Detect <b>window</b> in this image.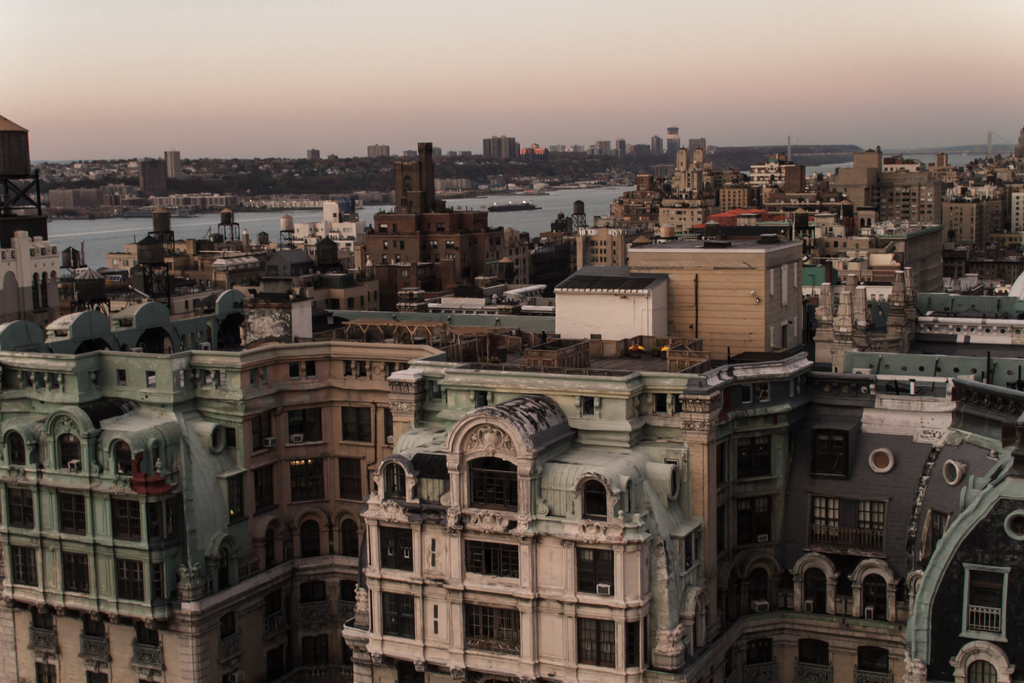
Detection: (298, 579, 331, 624).
